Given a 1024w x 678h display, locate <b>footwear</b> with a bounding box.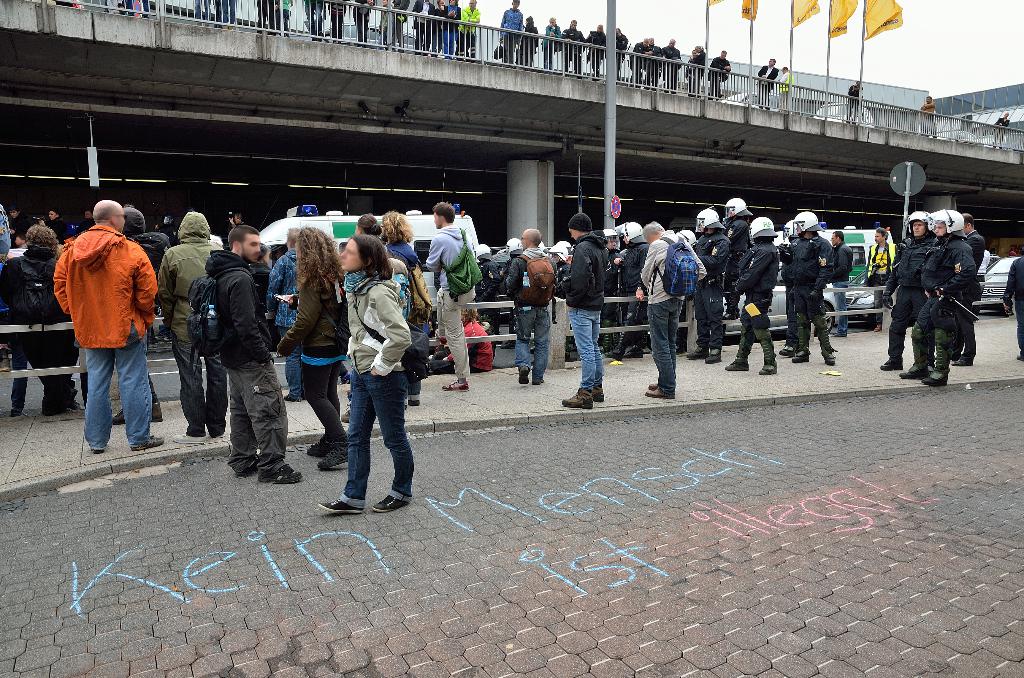
Located: BBox(620, 345, 644, 360).
